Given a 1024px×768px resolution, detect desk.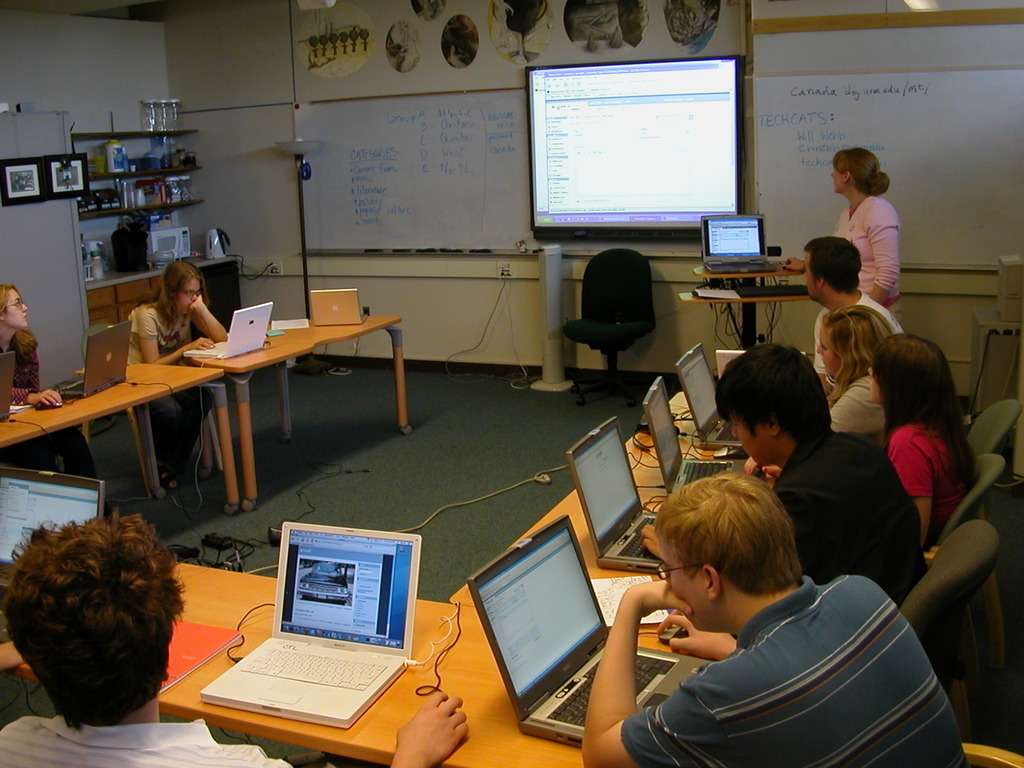
19 306 403 489.
